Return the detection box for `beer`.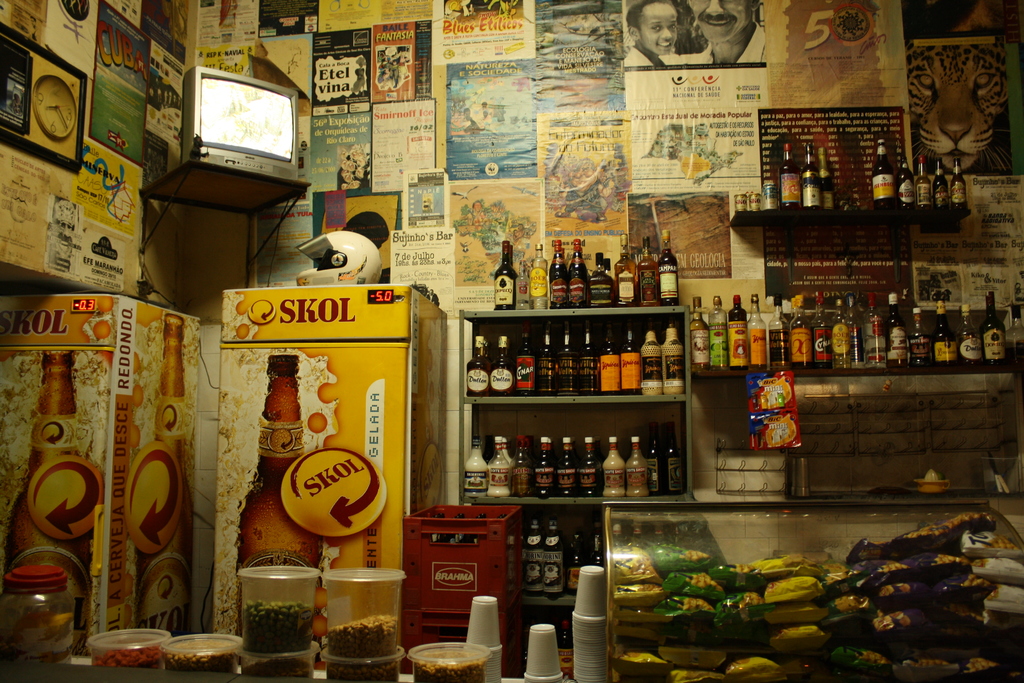
[x1=590, y1=253, x2=619, y2=309].
